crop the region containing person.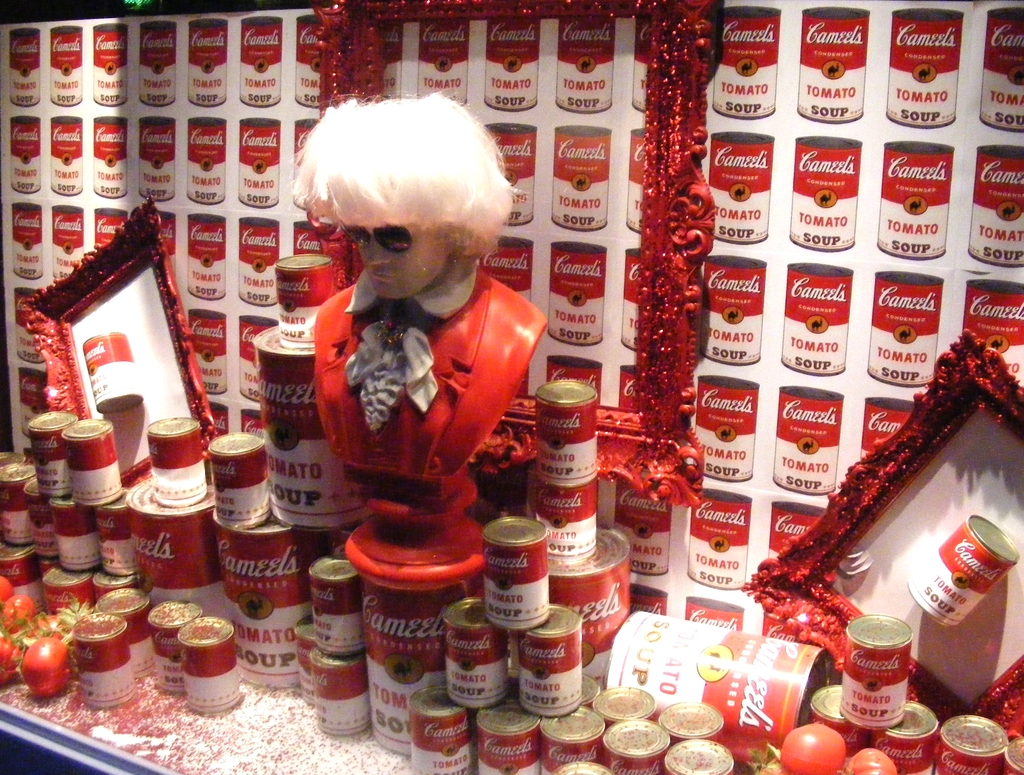
Crop region: <bbox>272, 69, 548, 617</bbox>.
